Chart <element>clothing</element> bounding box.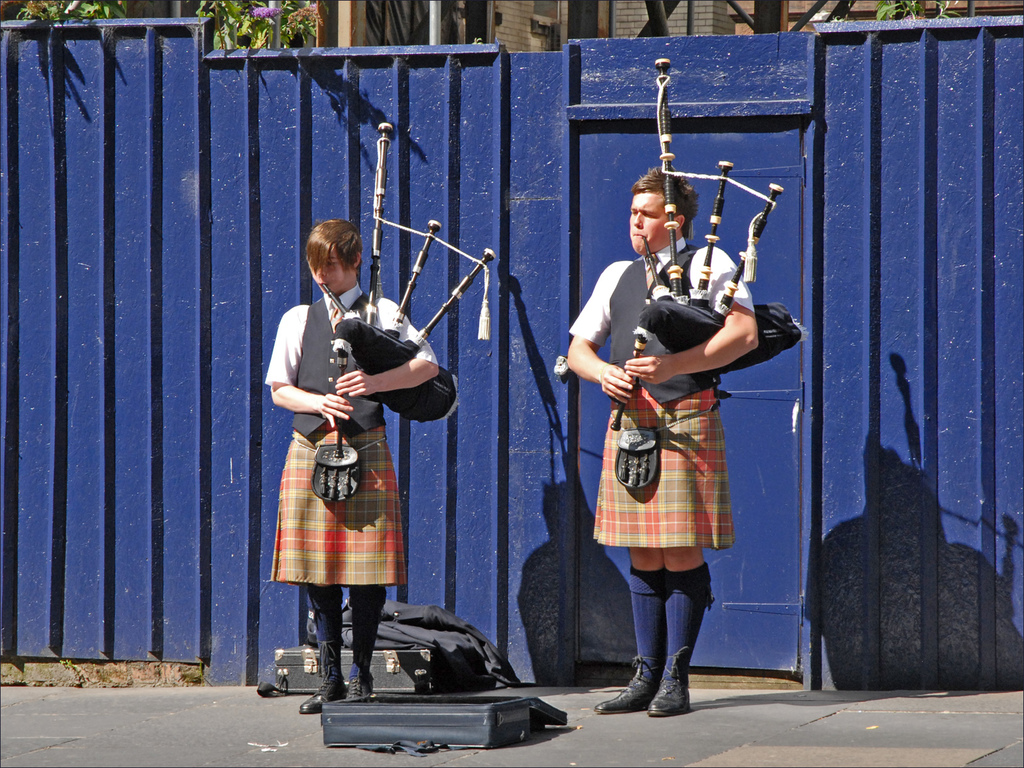
Charted: box(266, 271, 433, 625).
